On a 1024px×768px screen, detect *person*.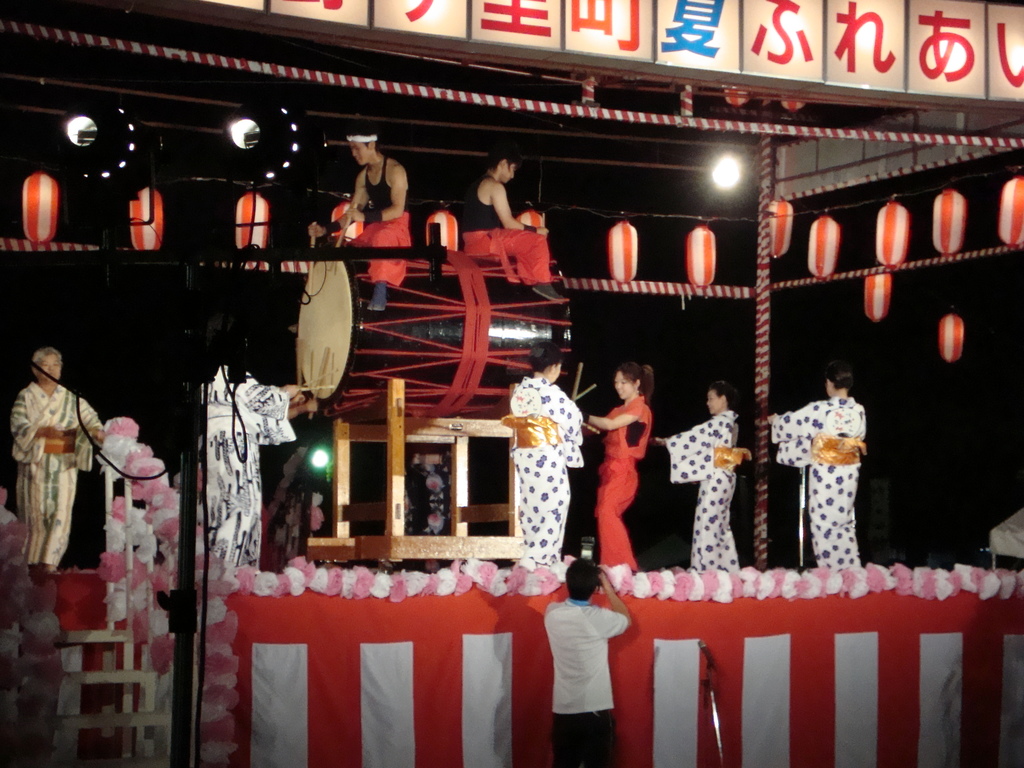
(left=10, top=352, right=110, bottom=569).
